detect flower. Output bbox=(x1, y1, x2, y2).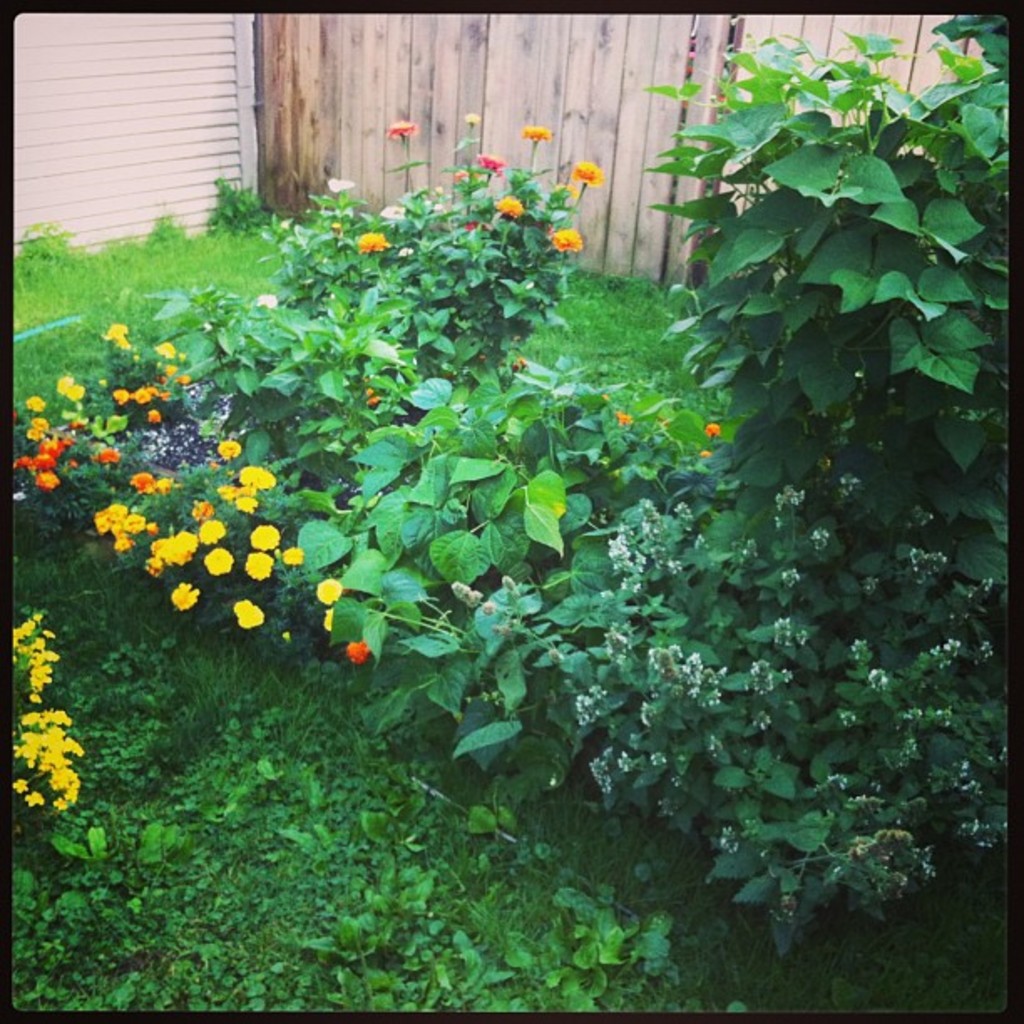
bbox=(202, 545, 234, 577).
